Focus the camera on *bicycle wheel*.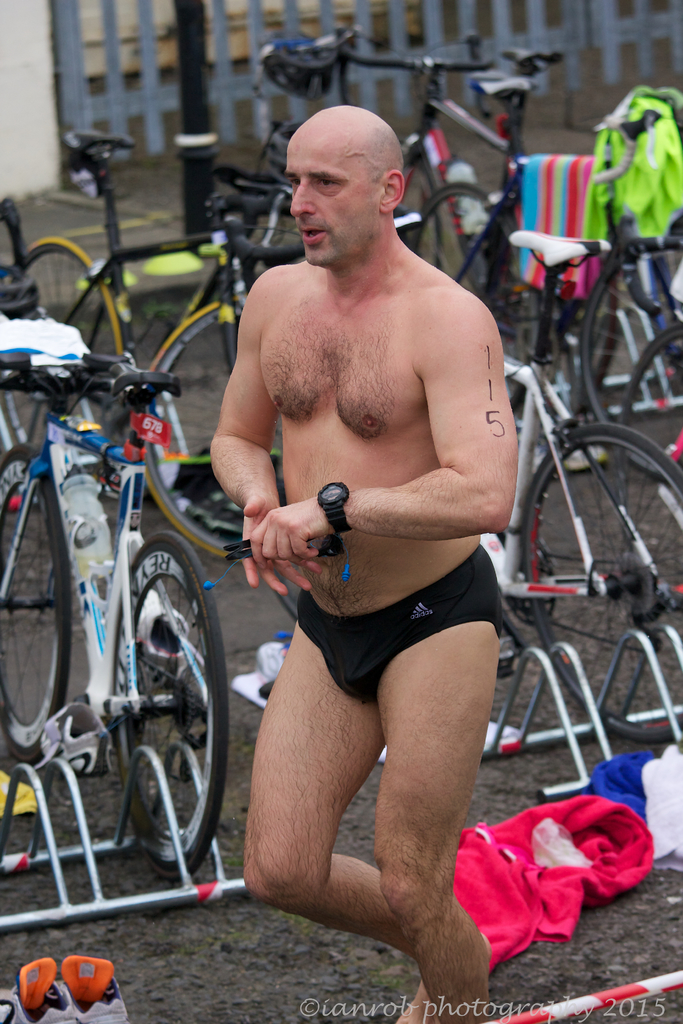
Focus region: 414, 174, 502, 321.
